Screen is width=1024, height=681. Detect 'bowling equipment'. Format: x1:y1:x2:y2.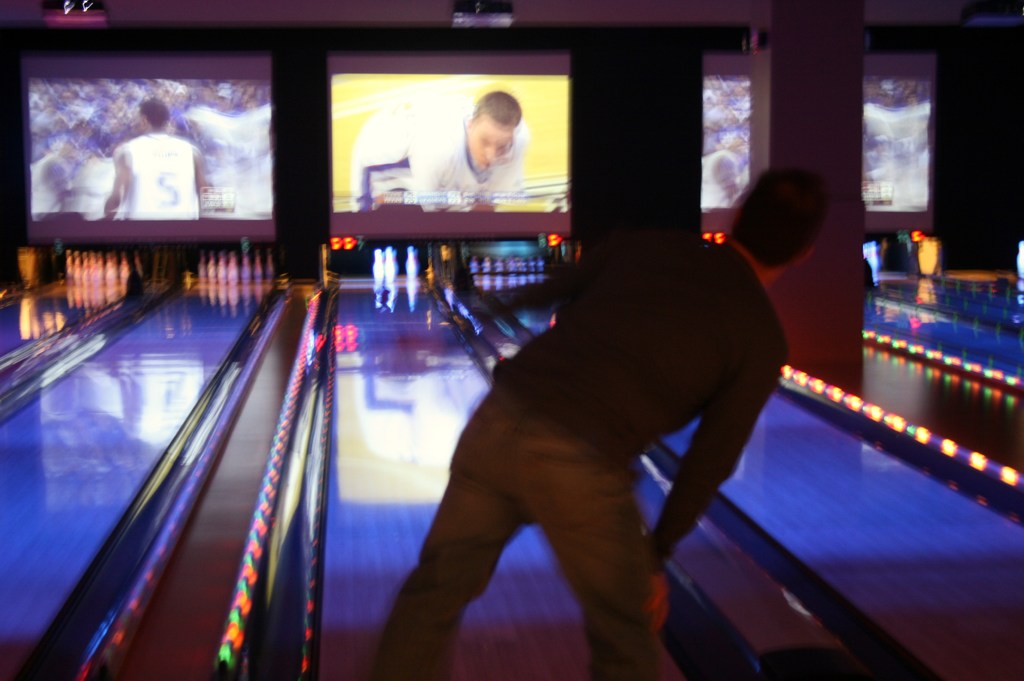
389:249:401:287.
